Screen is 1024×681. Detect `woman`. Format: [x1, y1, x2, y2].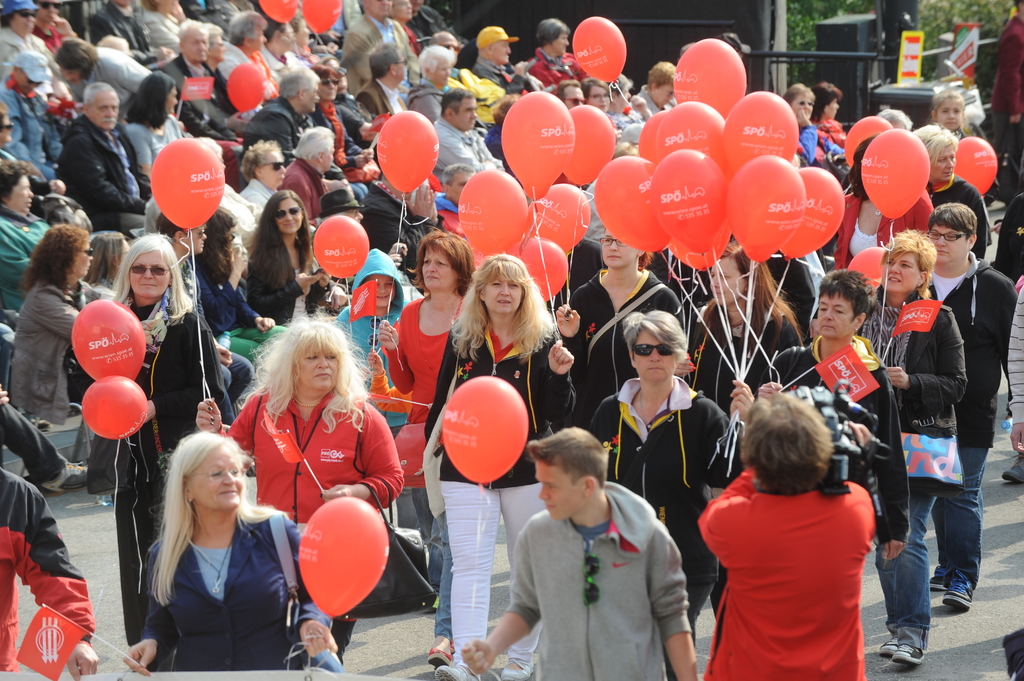
[857, 225, 967, 665].
